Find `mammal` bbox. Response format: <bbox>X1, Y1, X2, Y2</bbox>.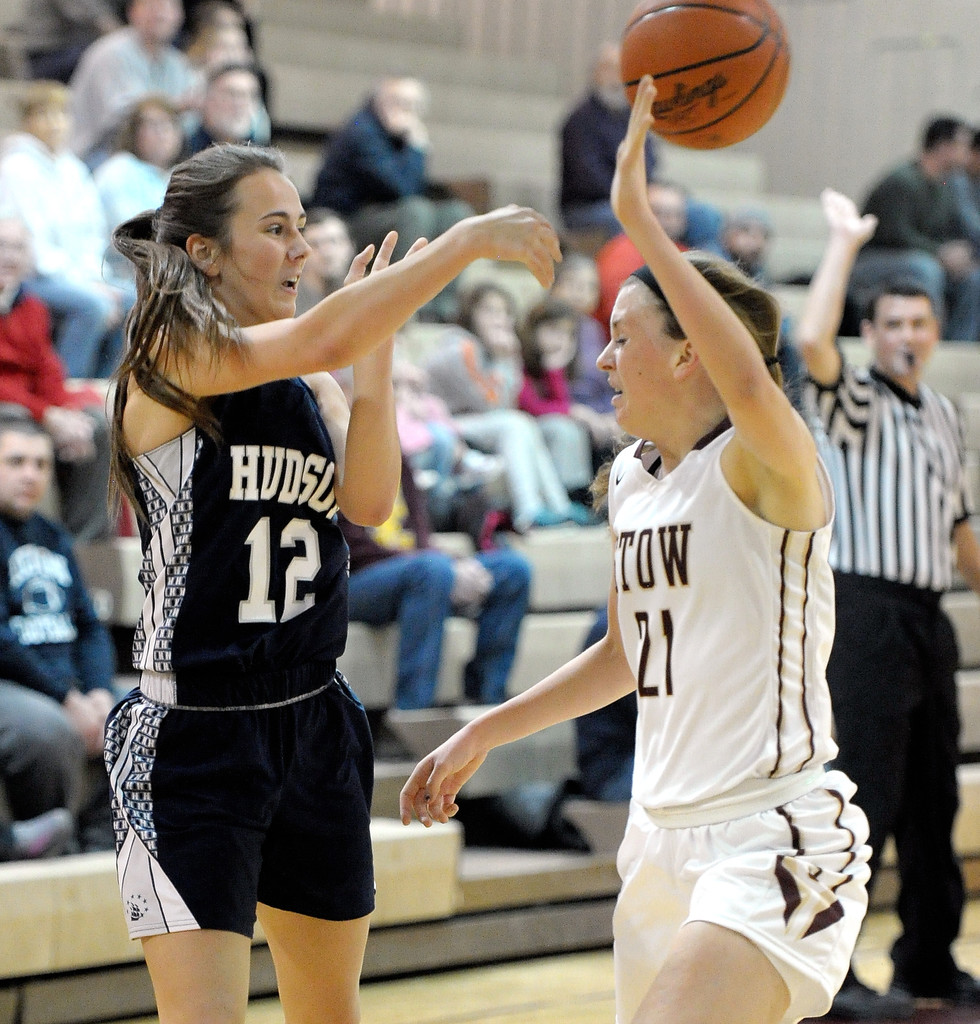
<bbox>0, 74, 138, 394</bbox>.
